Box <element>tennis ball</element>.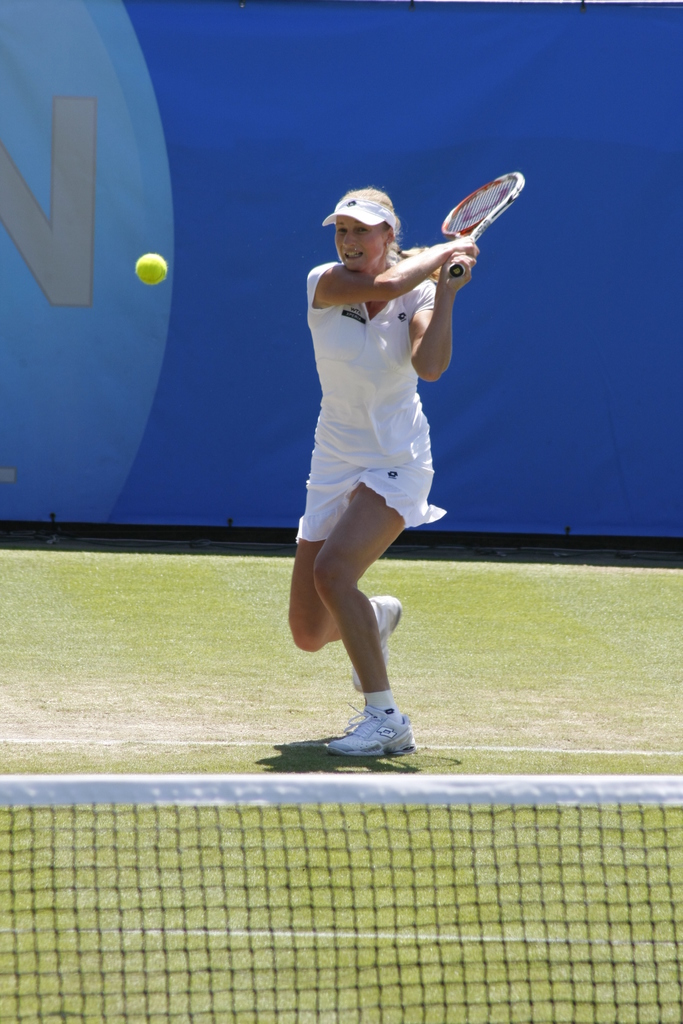
bbox=(136, 253, 165, 287).
